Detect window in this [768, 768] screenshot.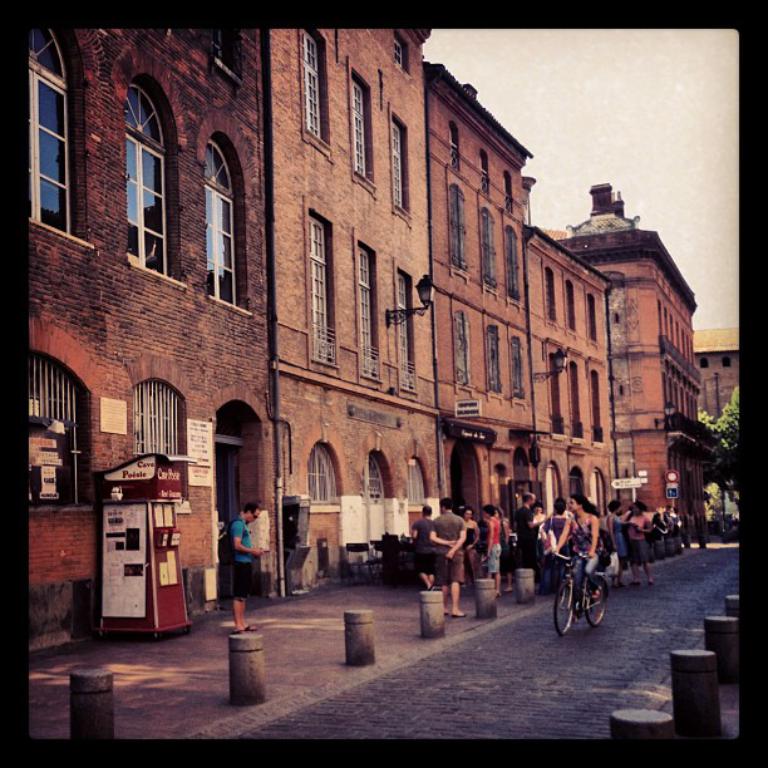
Detection: x1=395 y1=260 x2=420 y2=397.
